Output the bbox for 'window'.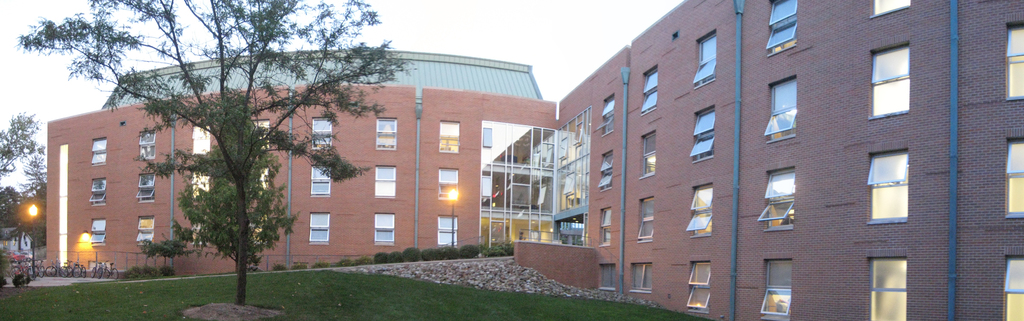
<region>374, 116, 397, 148</region>.
